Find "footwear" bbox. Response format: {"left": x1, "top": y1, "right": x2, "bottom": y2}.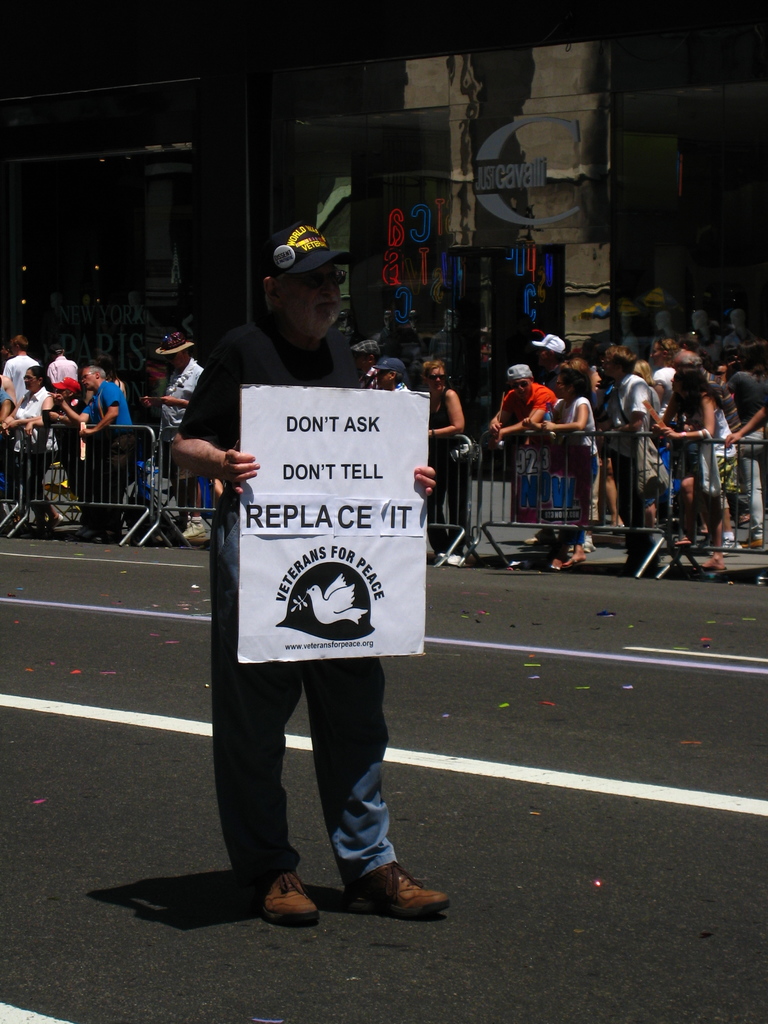
{"left": 179, "top": 515, "right": 203, "bottom": 543}.
